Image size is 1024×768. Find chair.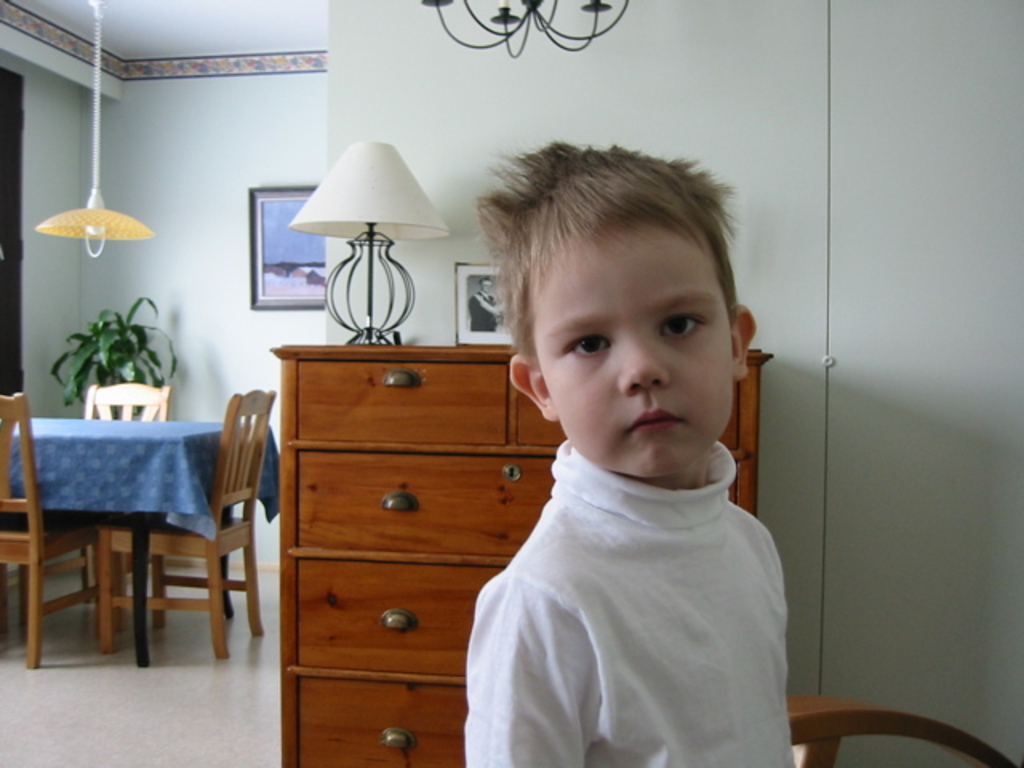
53,382,170,630.
